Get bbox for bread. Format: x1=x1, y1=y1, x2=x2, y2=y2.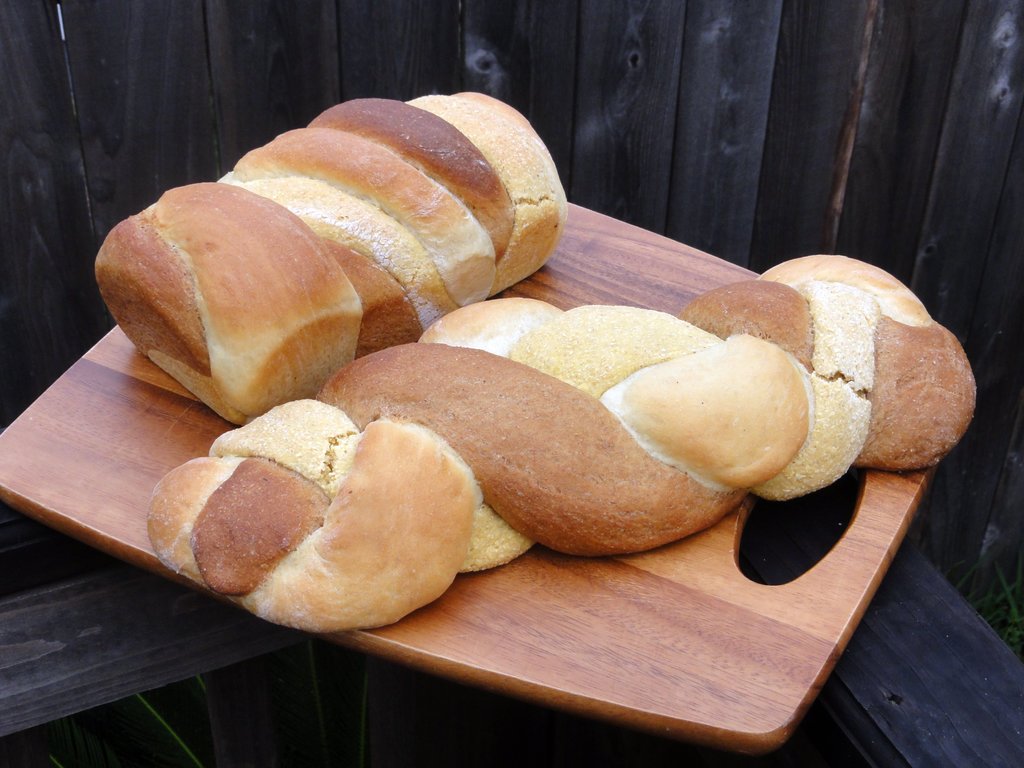
x1=143, y1=256, x2=976, y2=631.
